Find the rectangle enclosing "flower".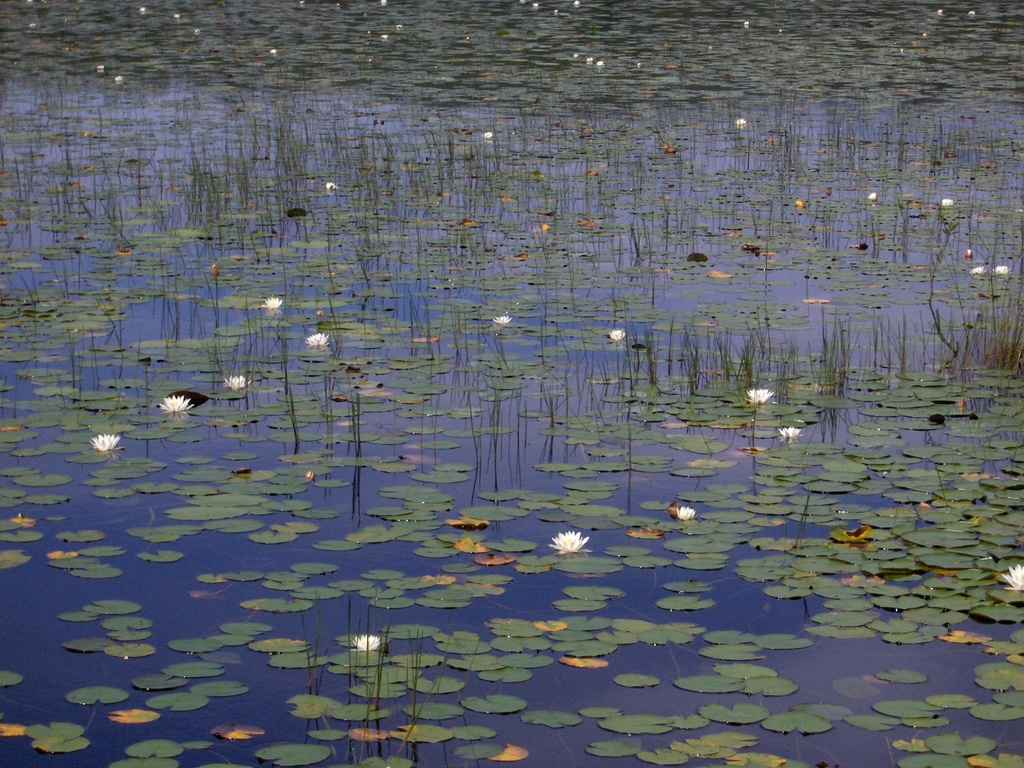
[609, 327, 625, 340].
